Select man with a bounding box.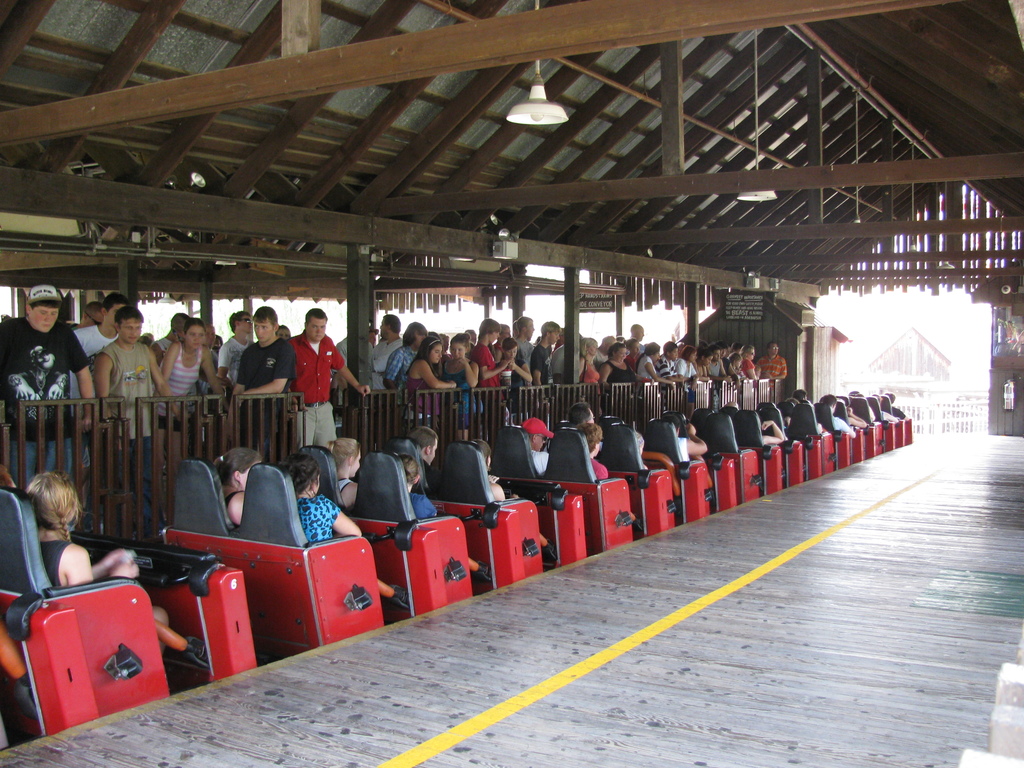
[left=408, top=425, right=444, bottom=466].
